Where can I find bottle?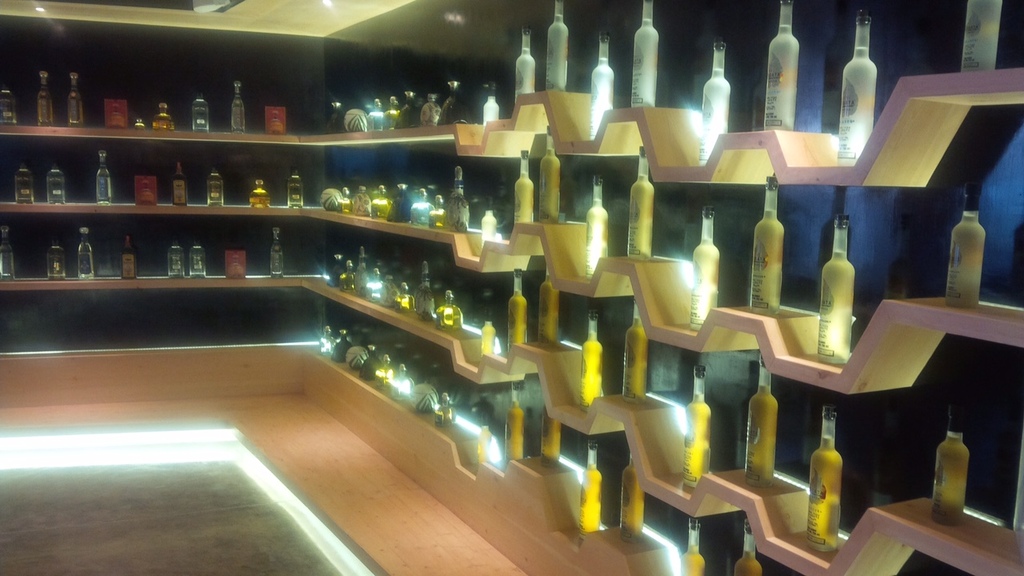
You can find it at 544 0 570 92.
